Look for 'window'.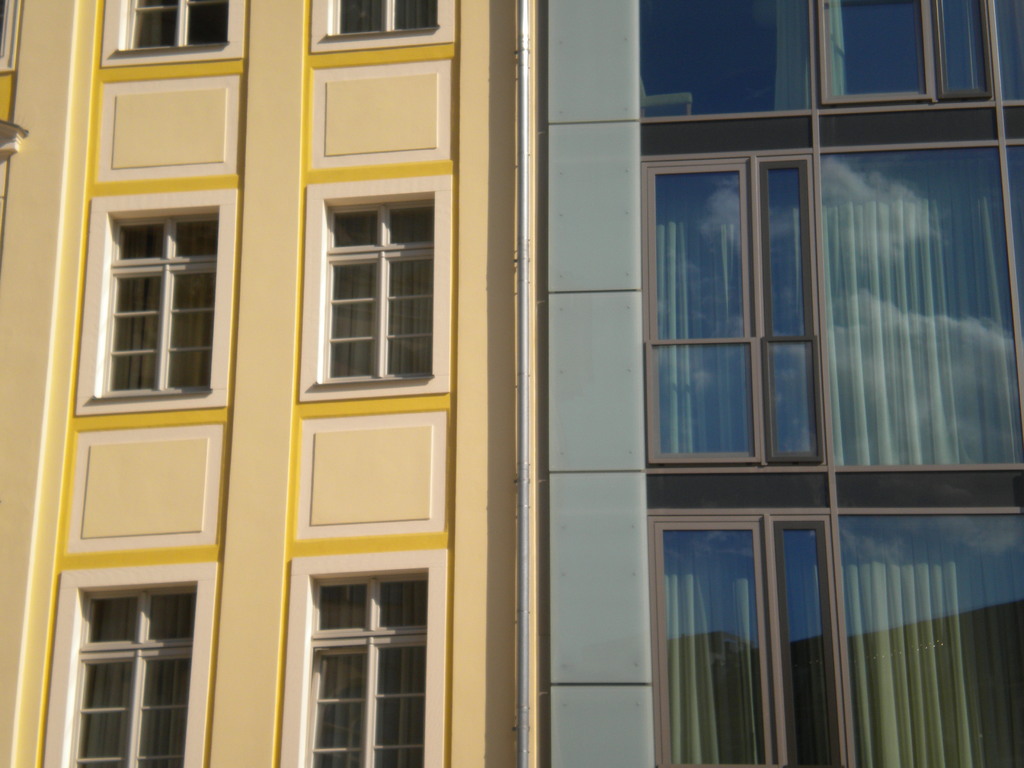
Found: (642, 141, 1023, 462).
